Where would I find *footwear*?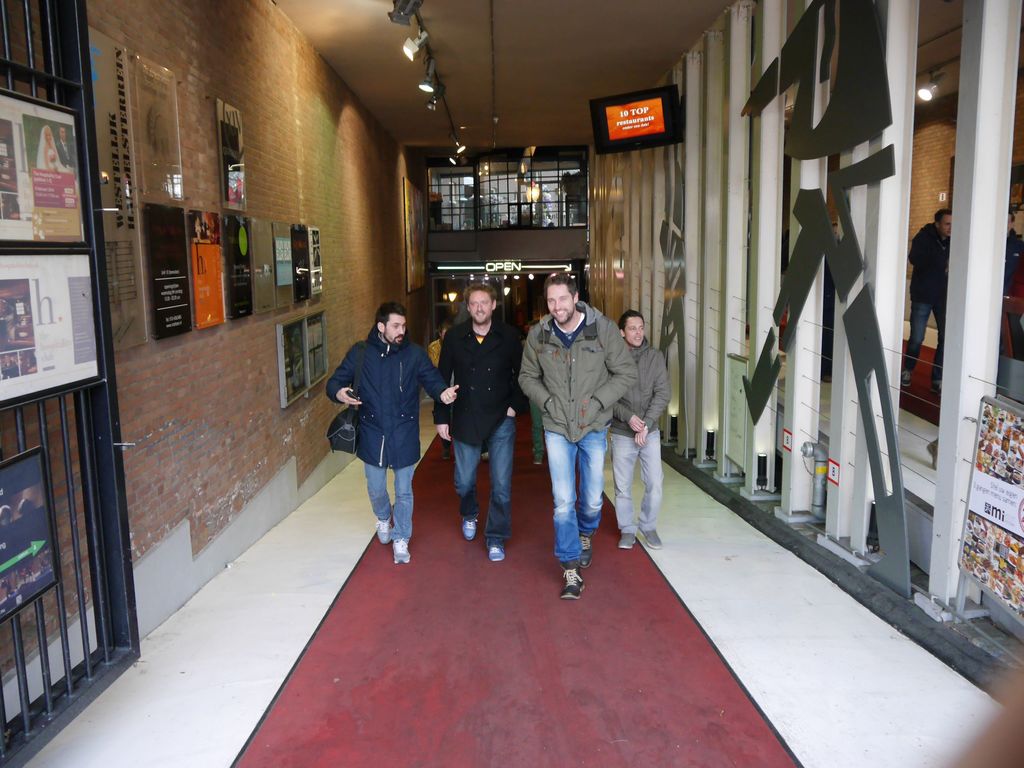
At {"left": 485, "top": 549, "right": 502, "bottom": 563}.
